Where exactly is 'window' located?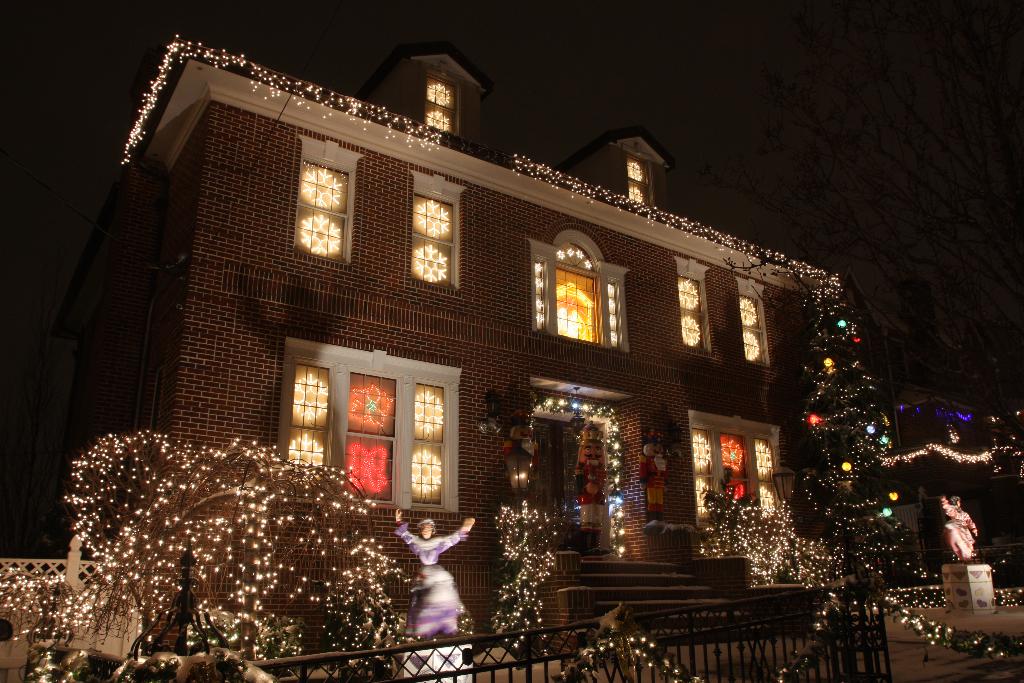
Its bounding box is 678/398/800/544.
